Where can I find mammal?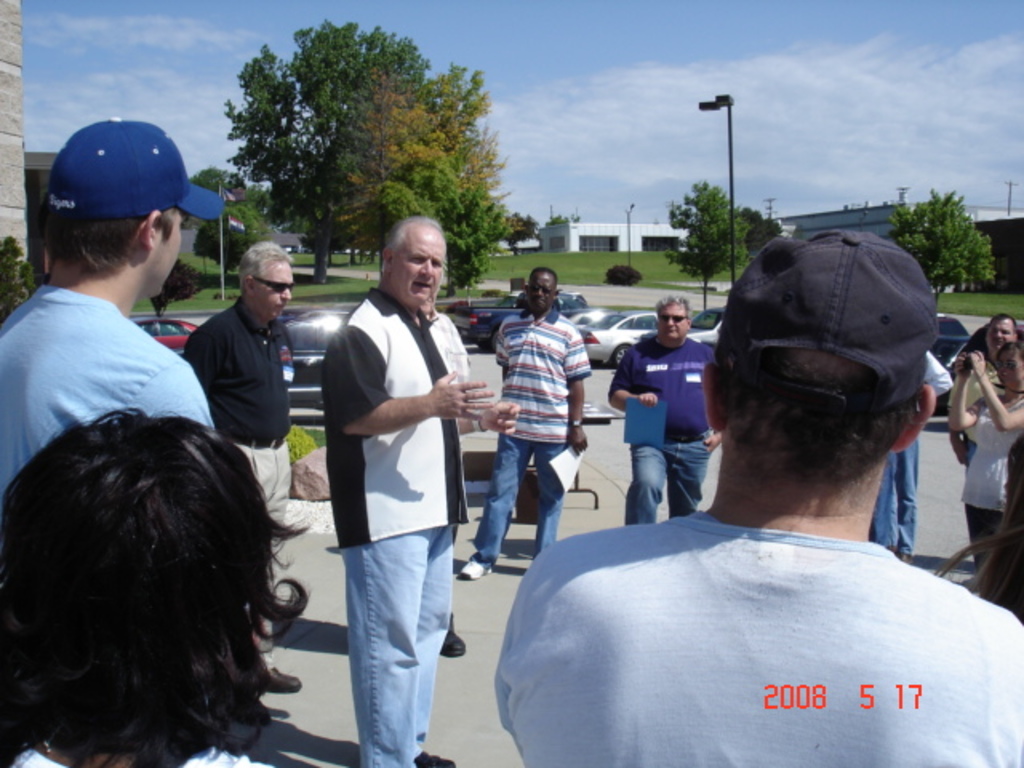
You can find it at <region>0, 112, 229, 490</region>.
